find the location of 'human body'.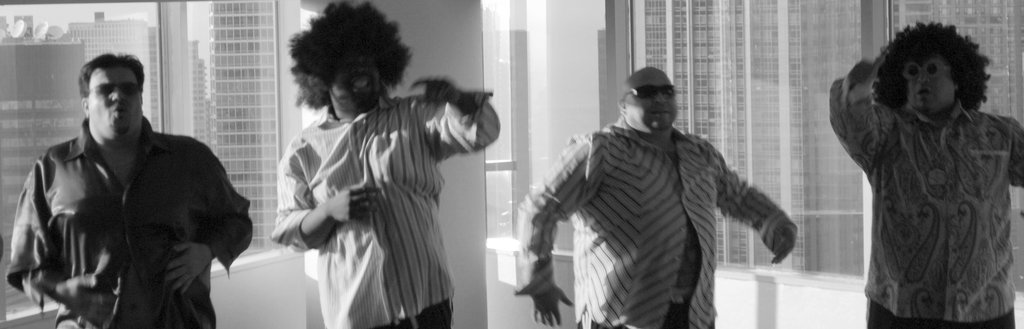
Location: [x1=835, y1=8, x2=1014, y2=328].
